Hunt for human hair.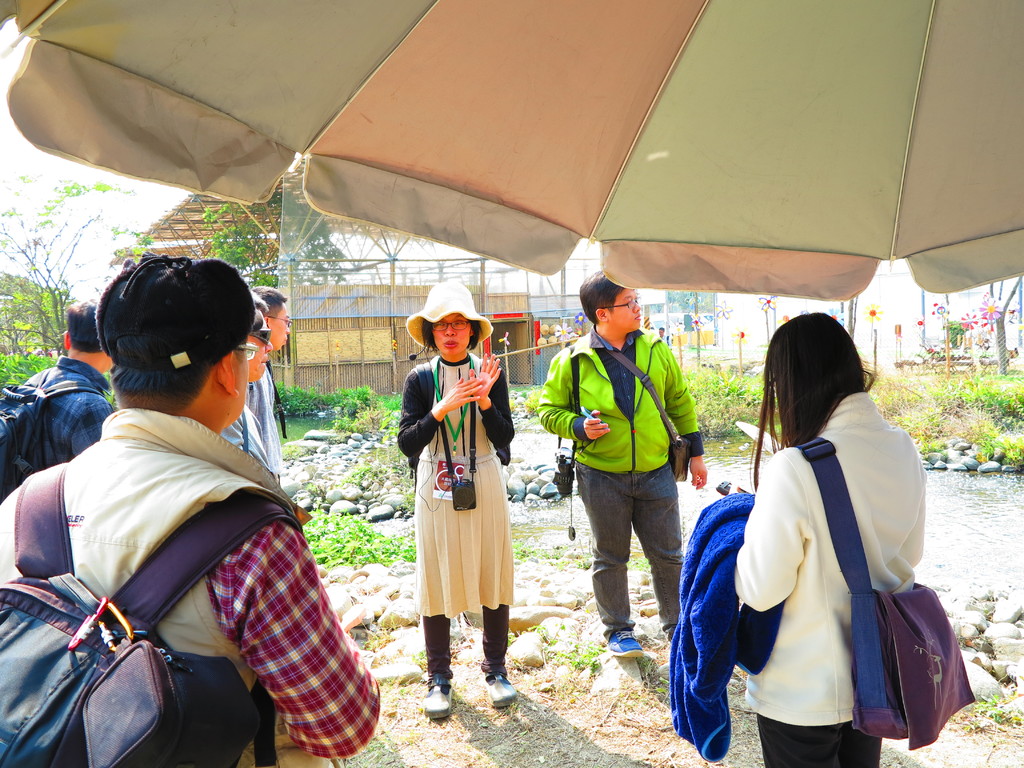
Hunted down at {"left": 778, "top": 318, "right": 872, "bottom": 452}.
